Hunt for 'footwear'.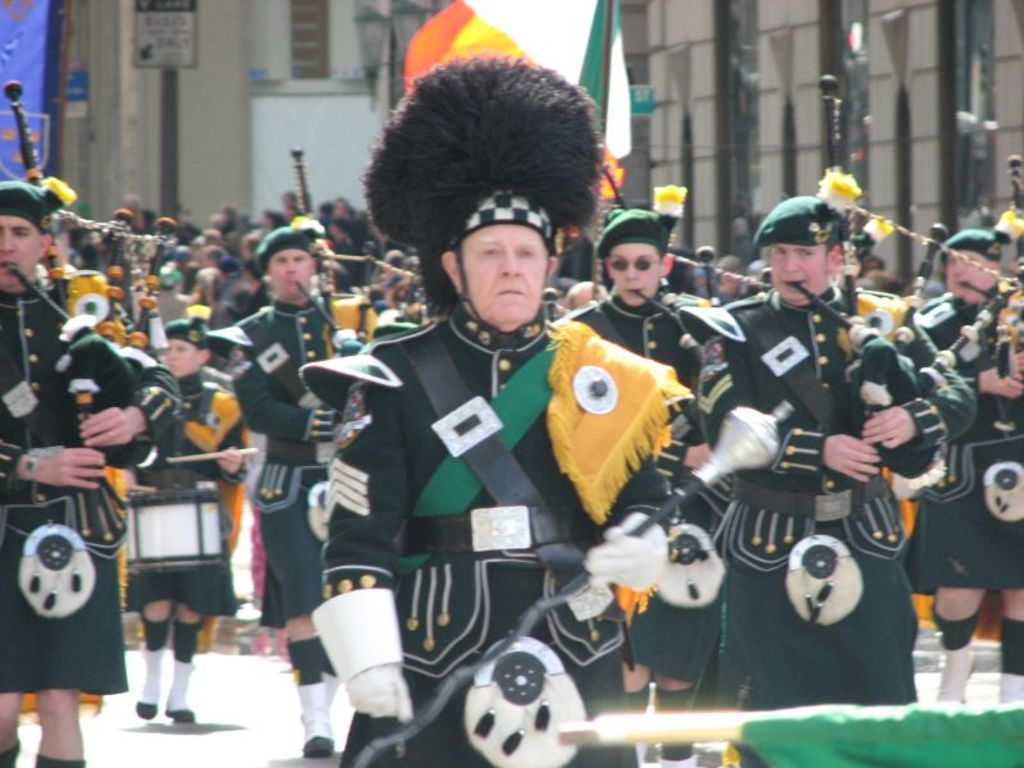
Hunted down at (x1=934, y1=641, x2=970, y2=704).
